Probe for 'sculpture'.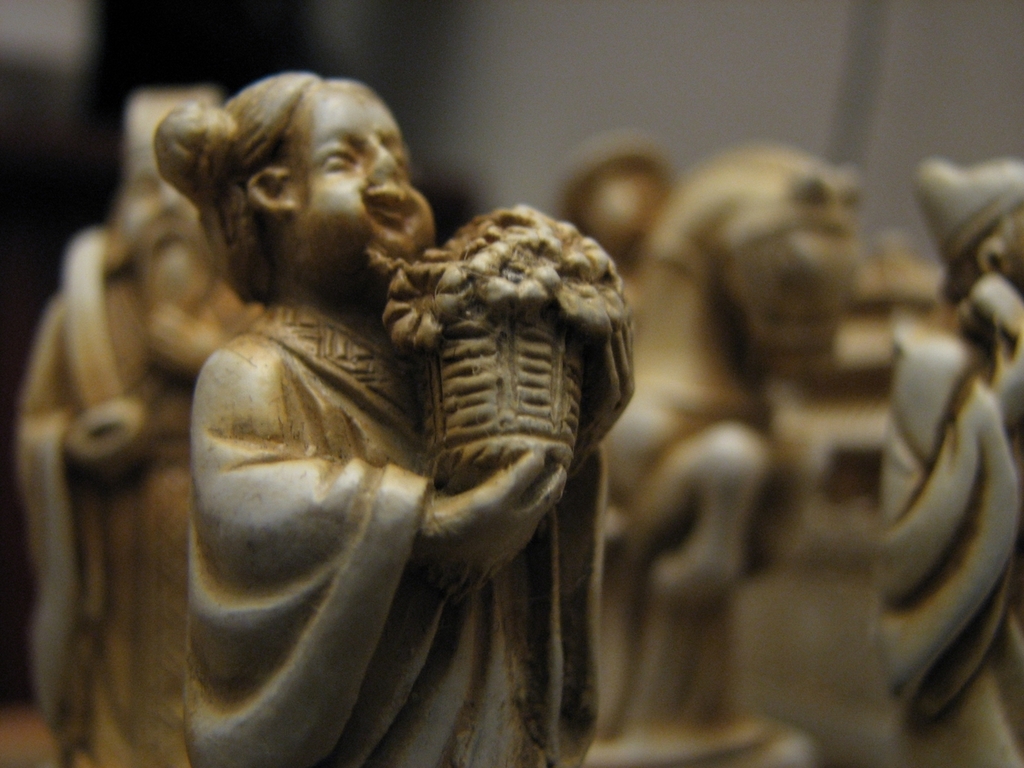
Probe result: {"x1": 551, "y1": 149, "x2": 684, "y2": 599}.
